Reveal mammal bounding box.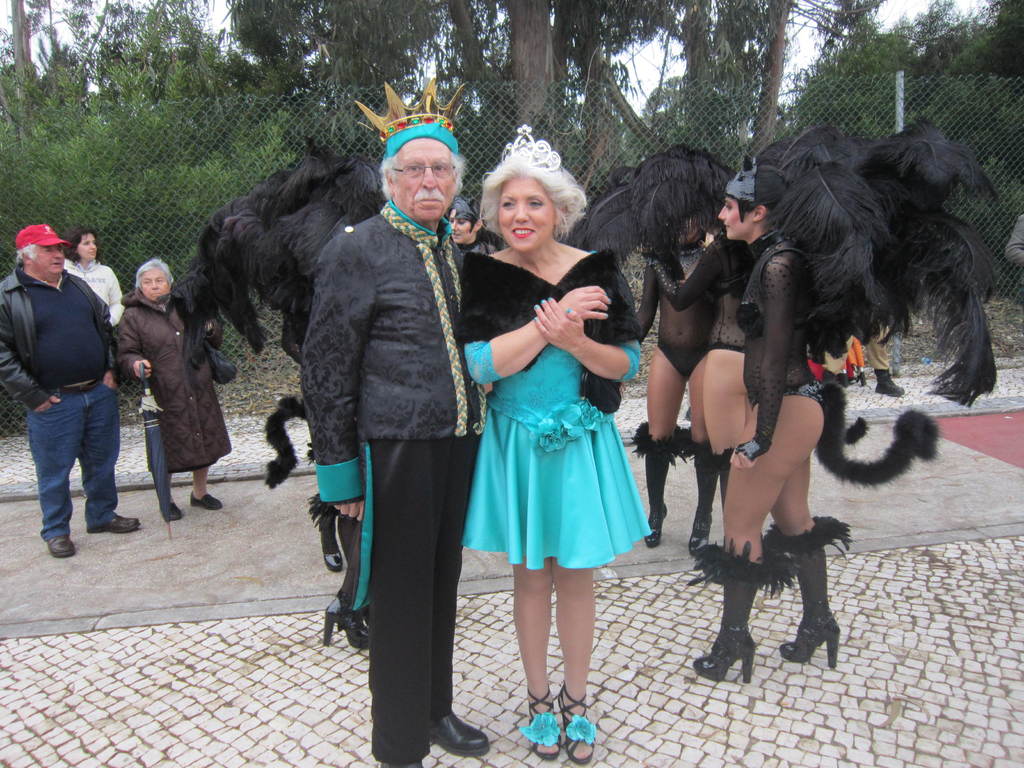
Revealed: {"x1": 117, "y1": 254, "x2": 240, "y2": 520}.
